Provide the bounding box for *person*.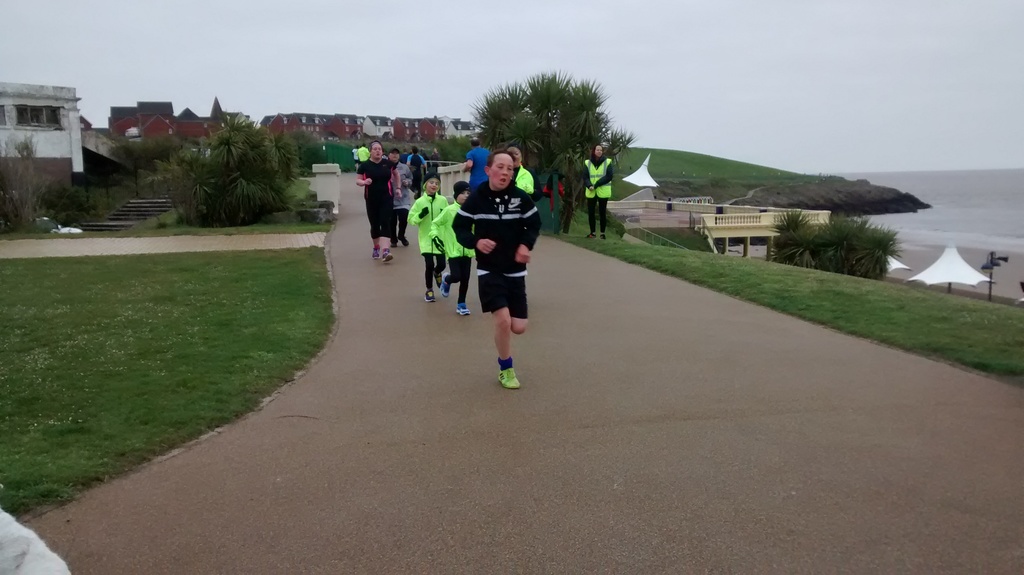
l=575, t=136, r=613, b=240.
